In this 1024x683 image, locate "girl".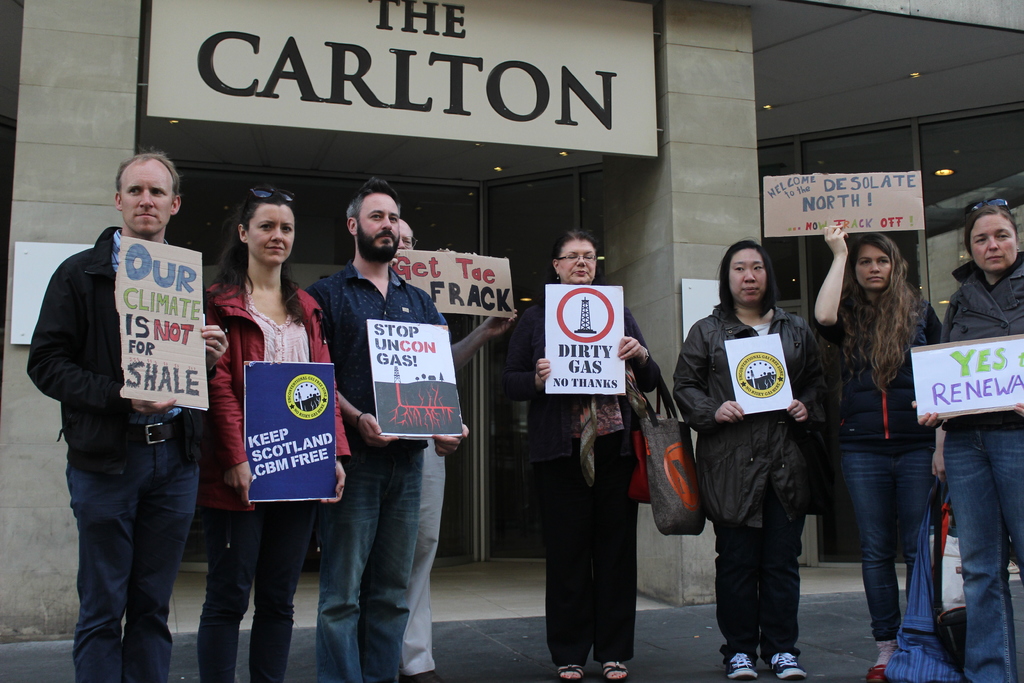
Bounding box: (left=943, top=199, right=1023, bottom=682).
